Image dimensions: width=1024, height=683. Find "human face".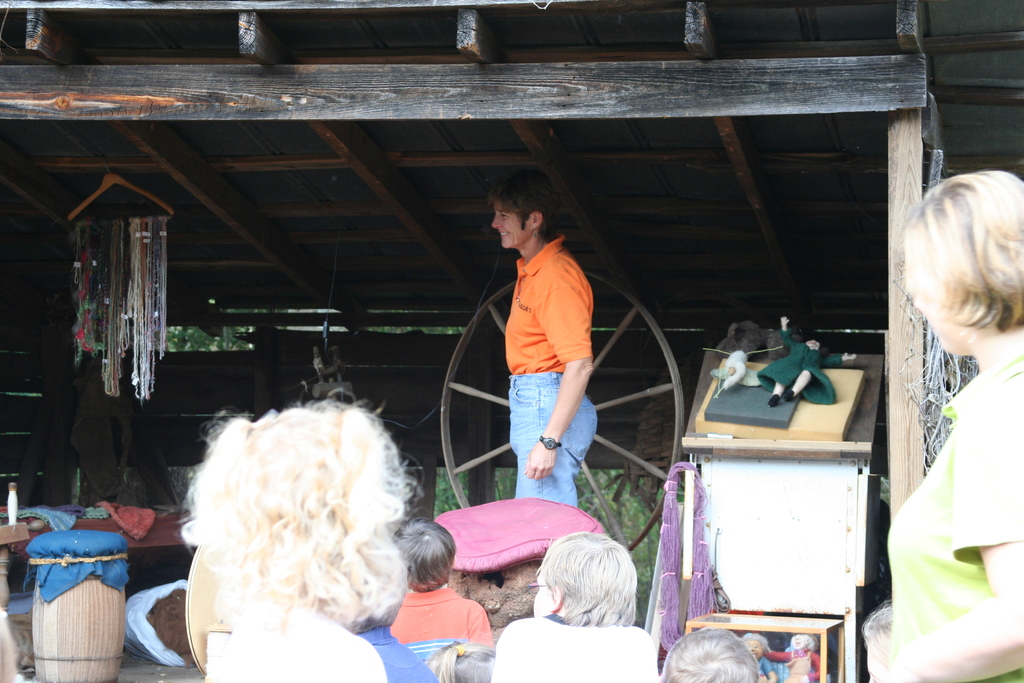
x1=534 y1=572 x2=551 y2=617.
